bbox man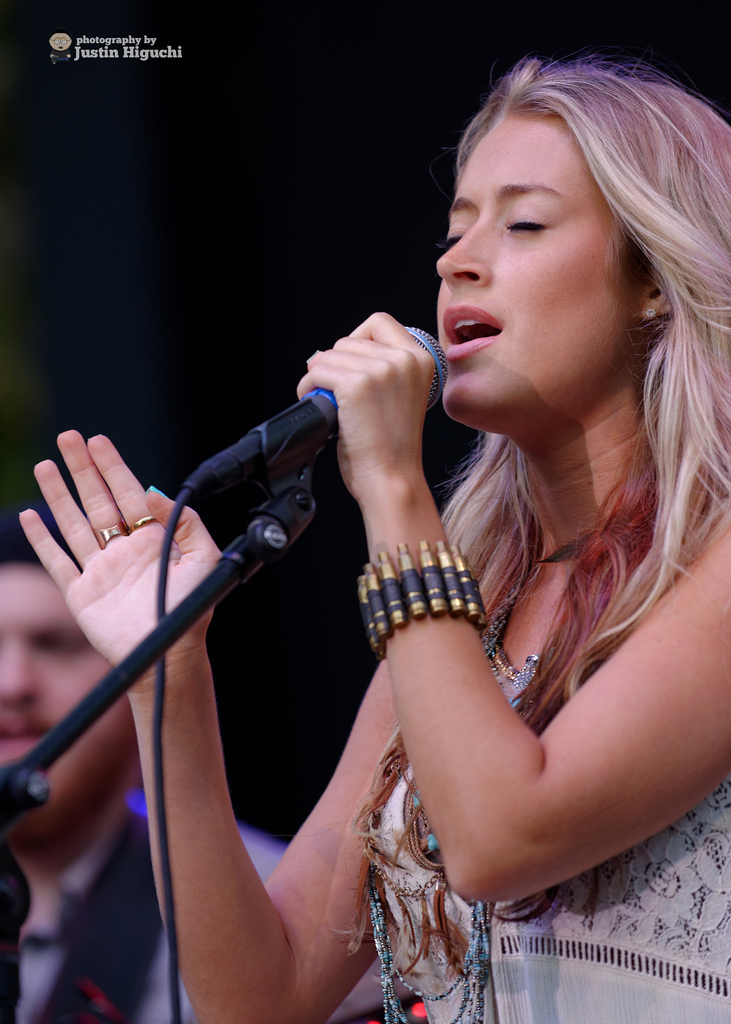
rect(0, 503, 408, 1023)
